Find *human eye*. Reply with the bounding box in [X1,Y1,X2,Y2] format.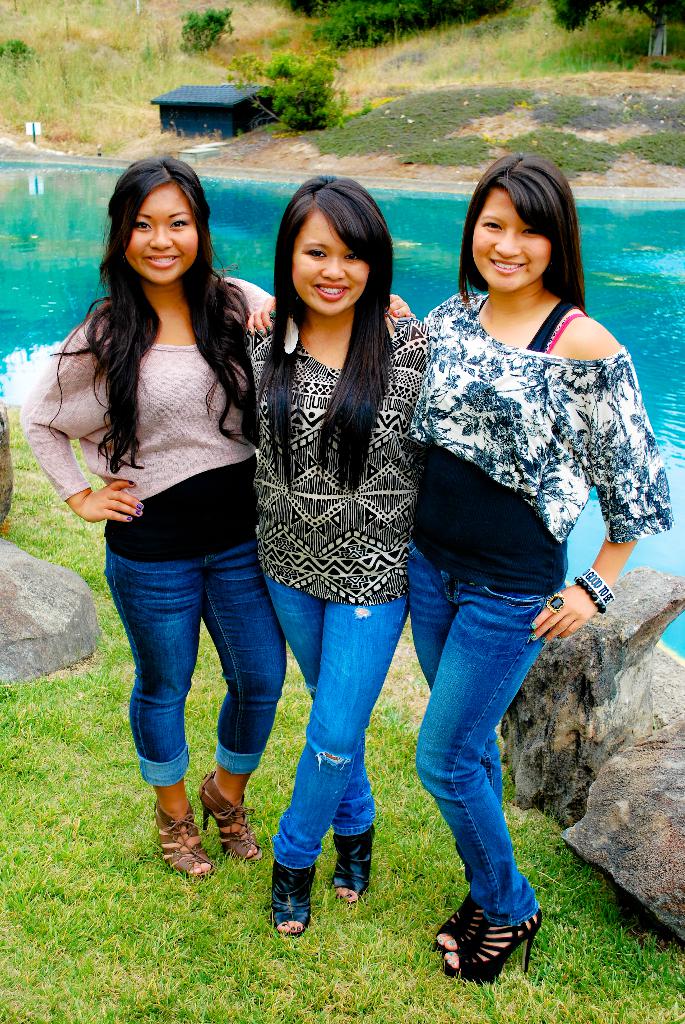
[520,223,546,239].
